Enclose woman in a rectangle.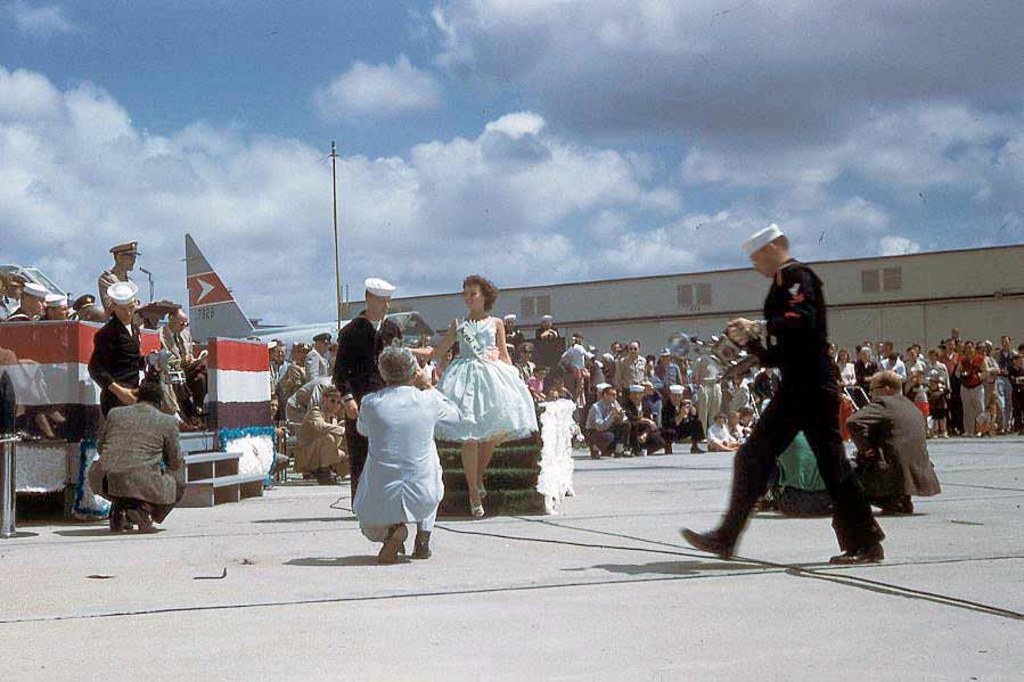
region(352, 344, 461, 568).
